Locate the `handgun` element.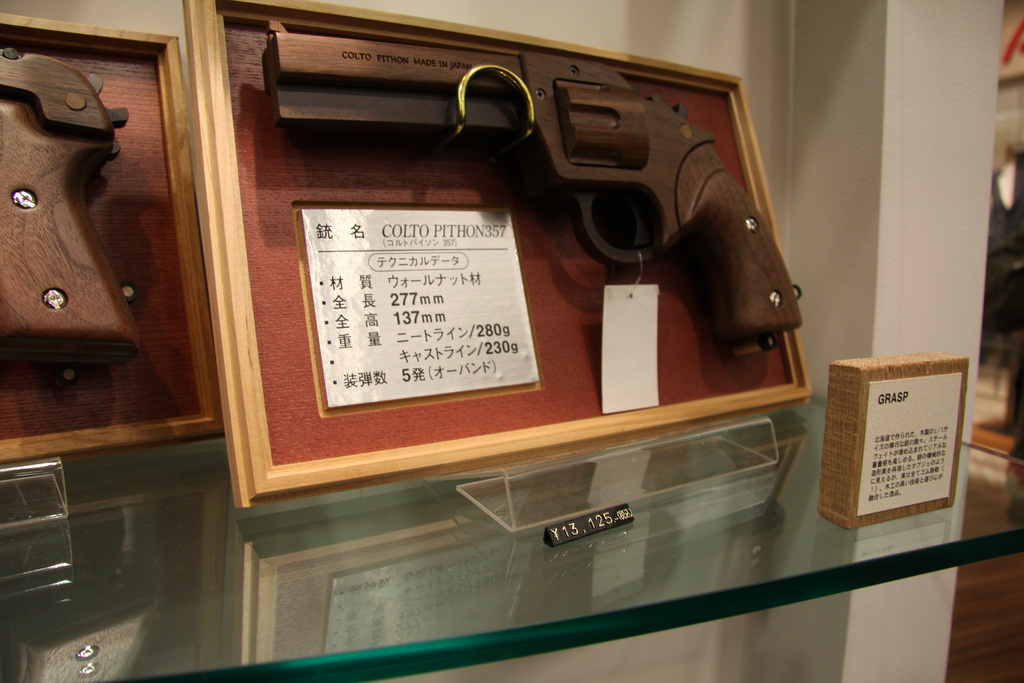
Element bbox: 260/20/803/356.
